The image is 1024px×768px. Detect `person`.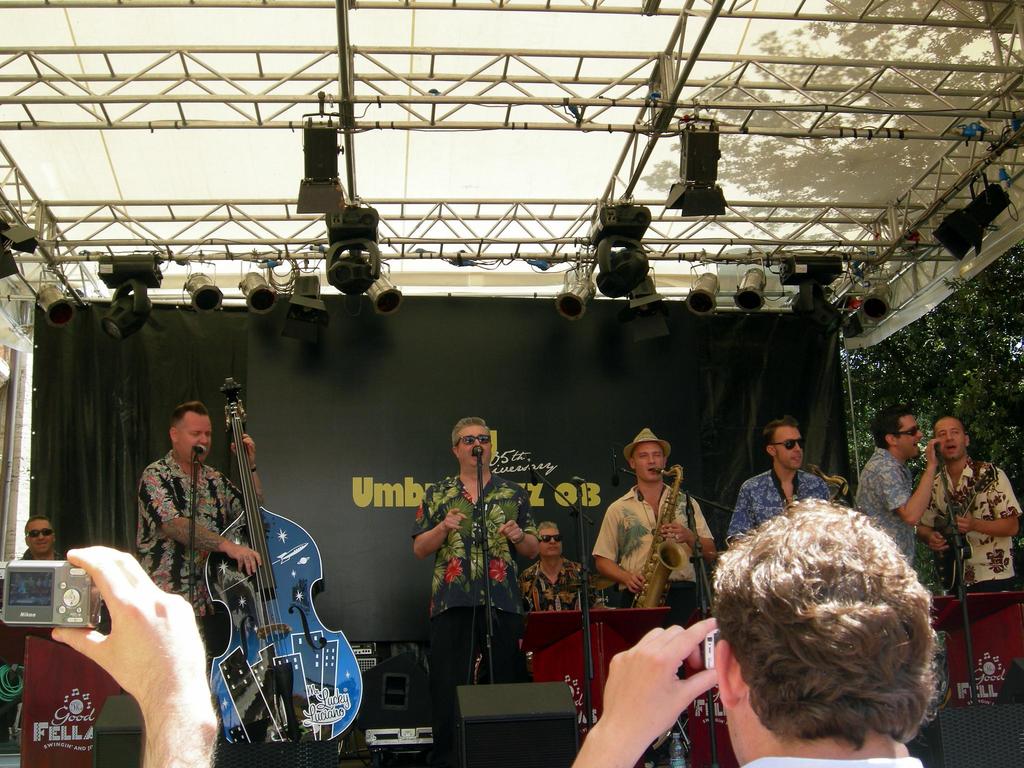
Detection: 124:399:266:748.
